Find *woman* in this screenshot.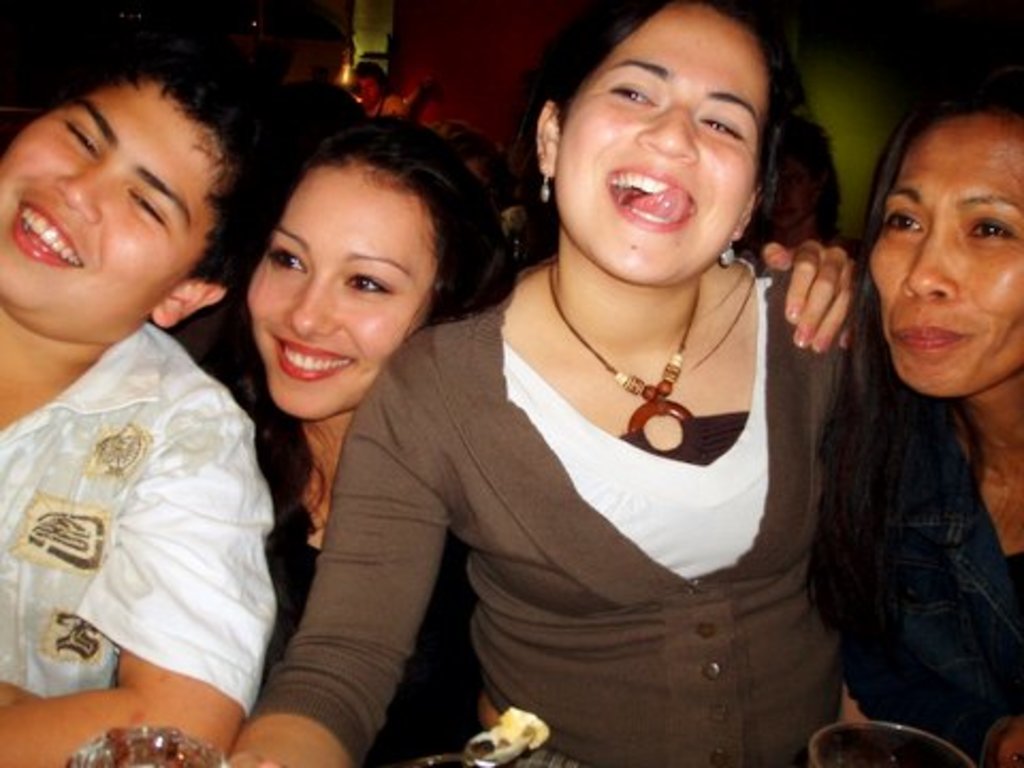
The bounding box for *woman* is l=179, t=100, r=489, b=766.
